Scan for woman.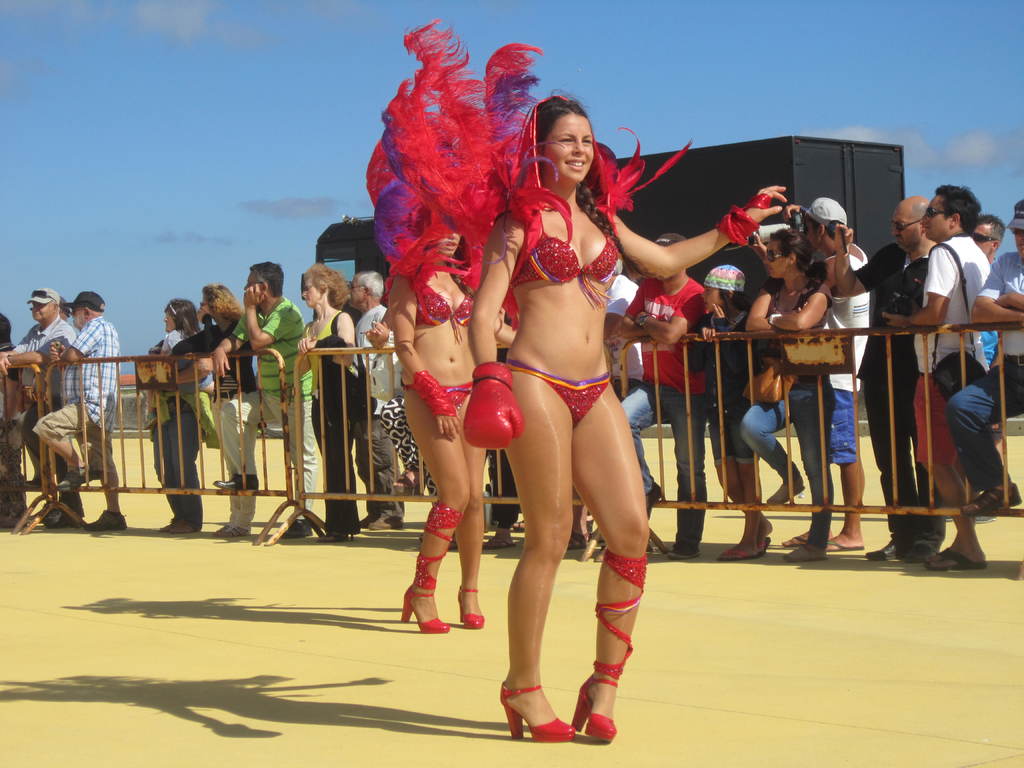
Scan result: 461:98:791:730.
